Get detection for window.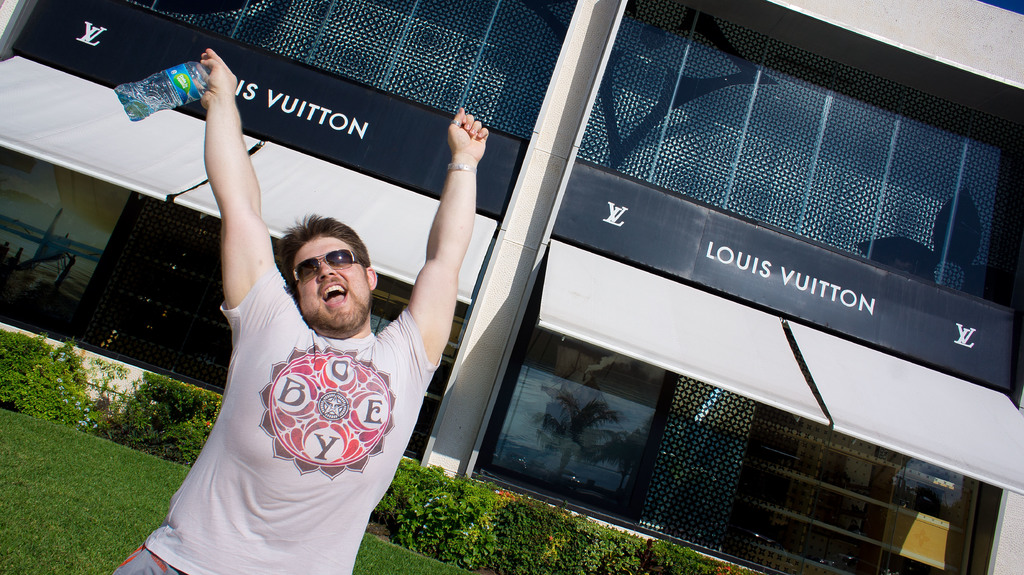
Detection: 577,0,1022,313.
